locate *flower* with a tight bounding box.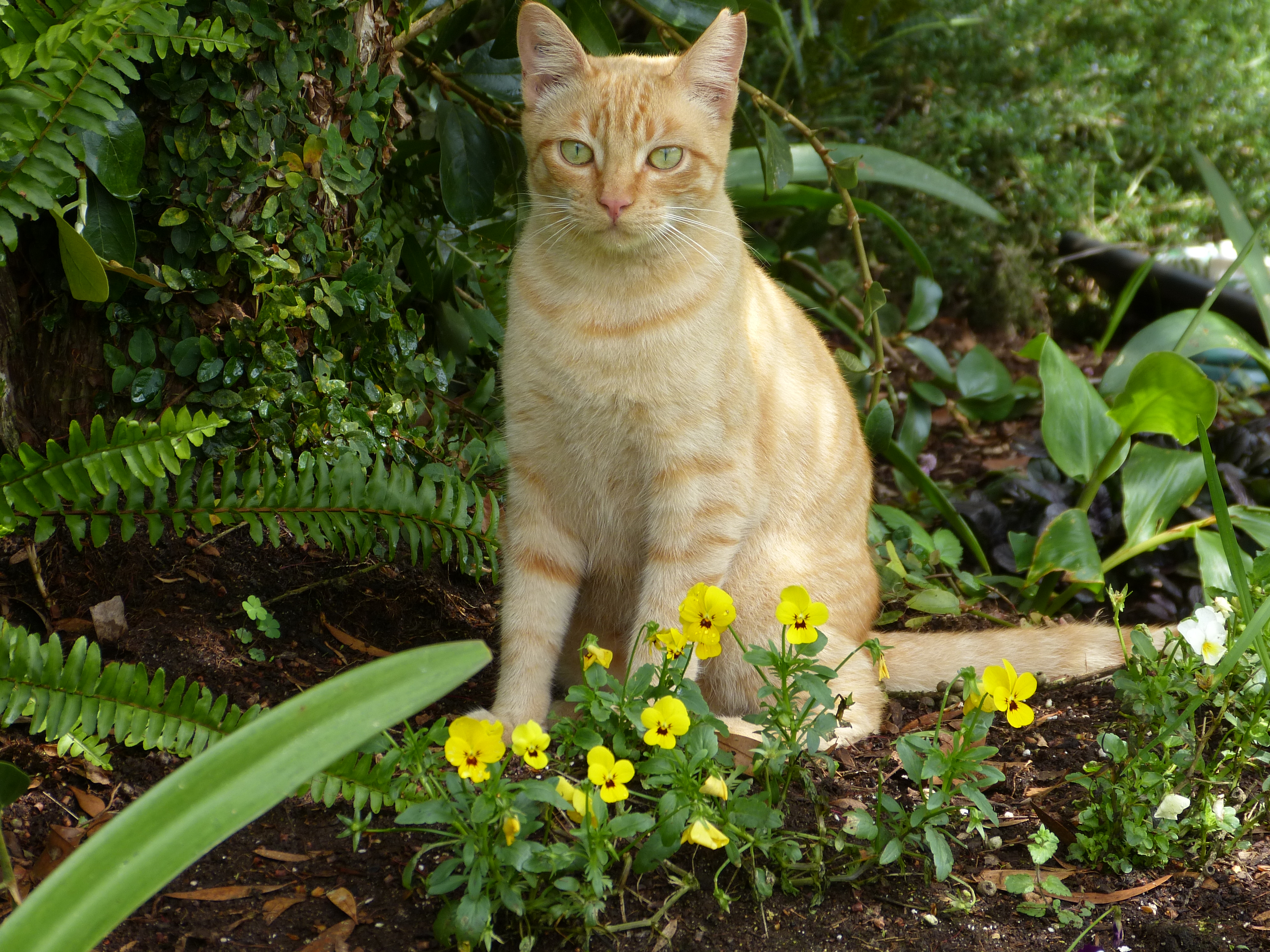
[left=384, top=252, right=389, bottom=260].
